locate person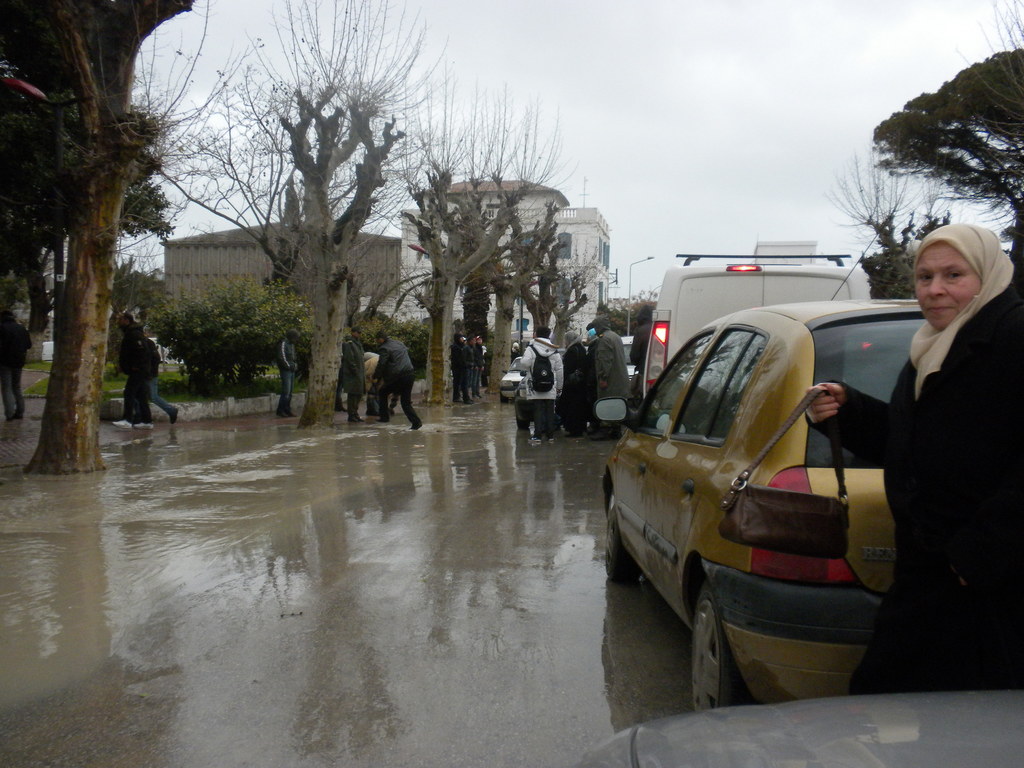
(left=337, top=328, right=366, bottom=425)
